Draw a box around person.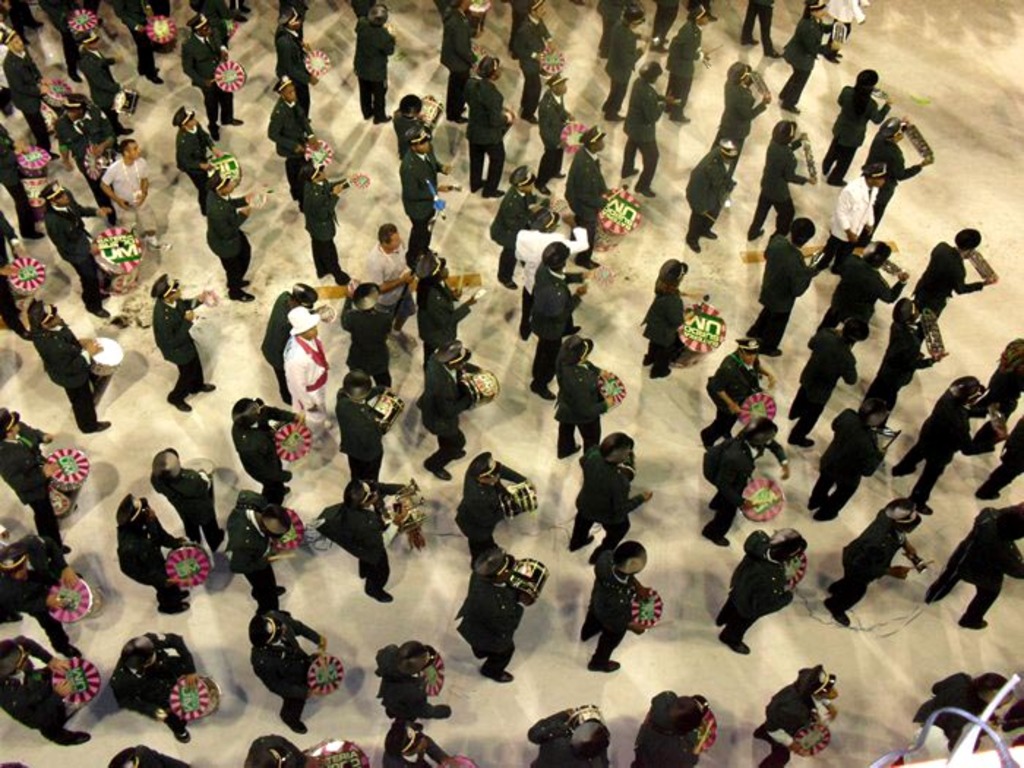
crop(395, 126, 453, 244).
